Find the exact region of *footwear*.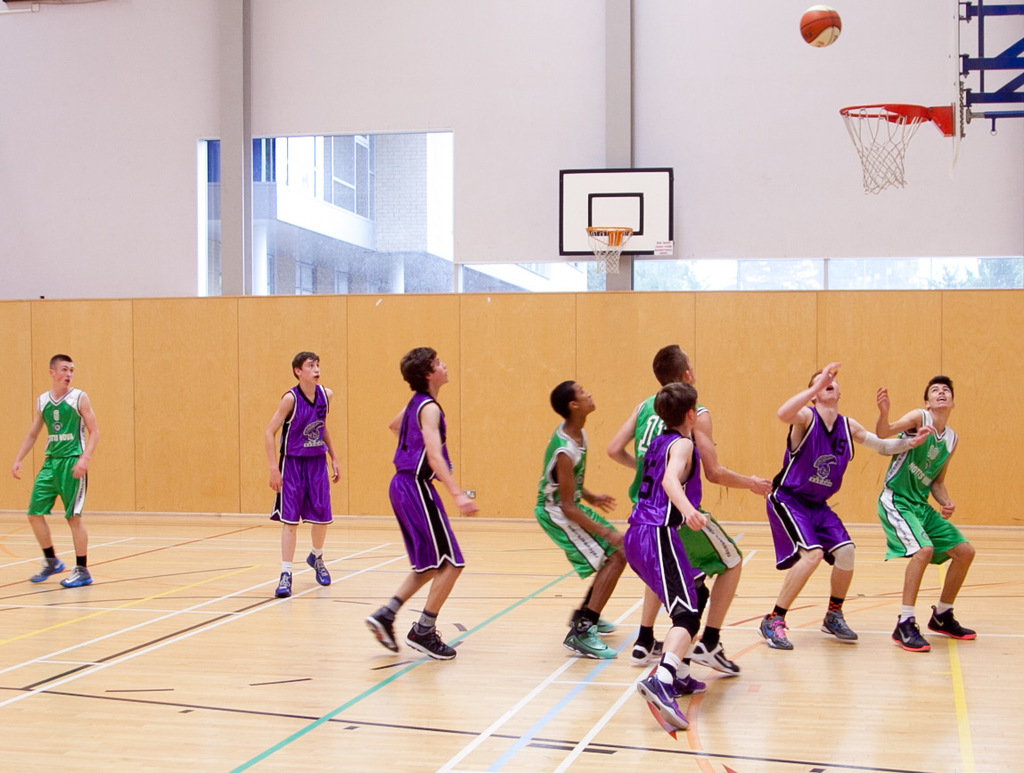
Exact region: box(758, 607, 792, 649).
